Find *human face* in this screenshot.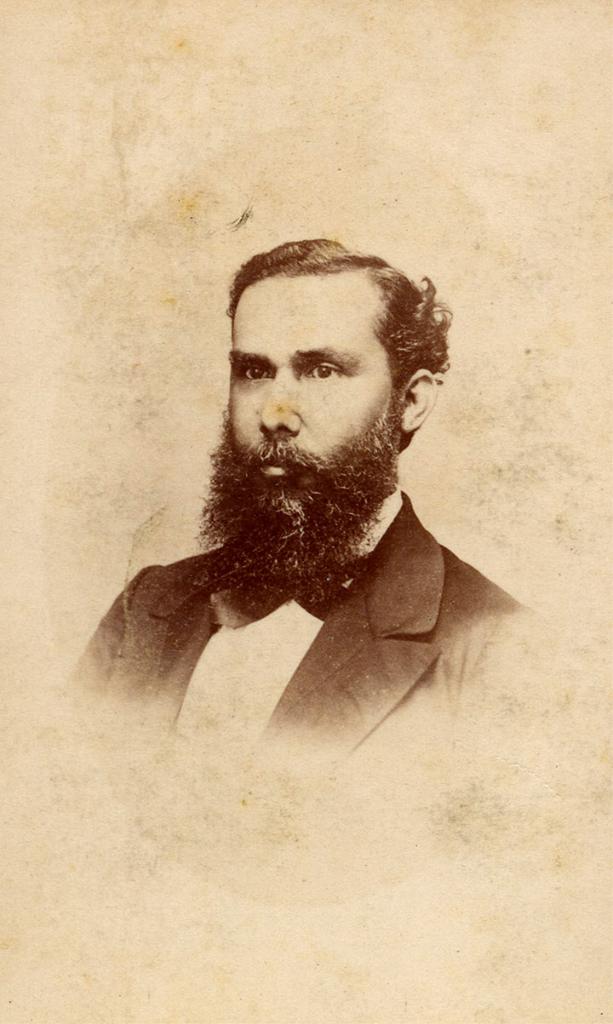
The bounding box for *human face* is bbox=[227, 284, 398, 519].
